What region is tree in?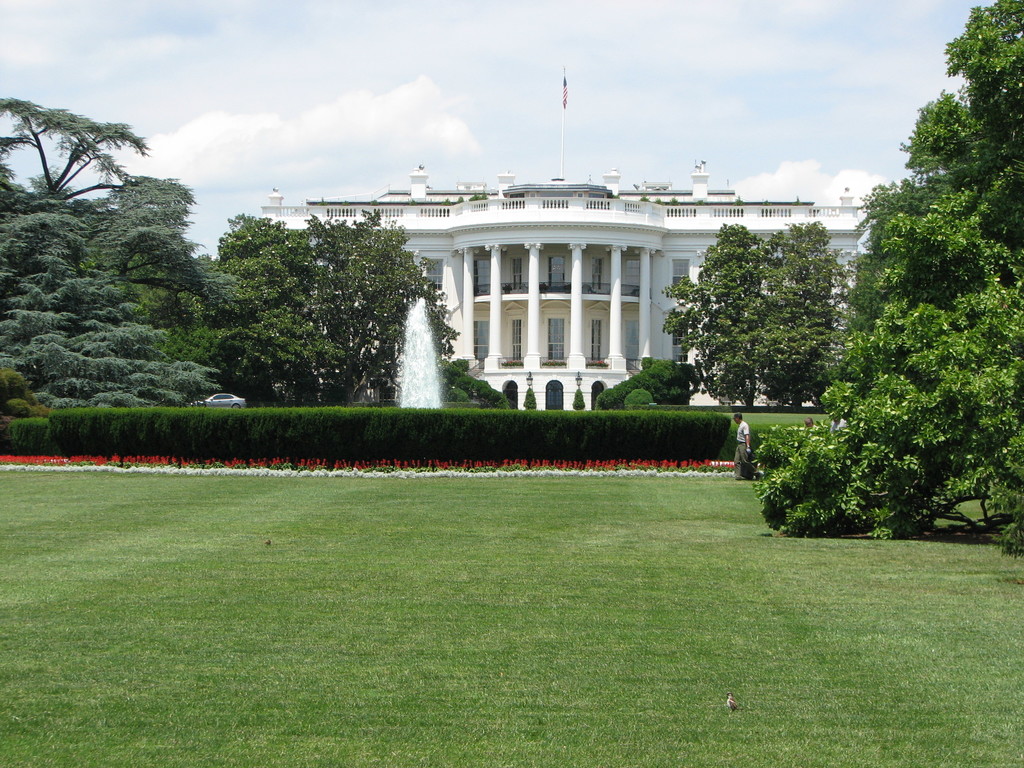
666,219,859,396.
